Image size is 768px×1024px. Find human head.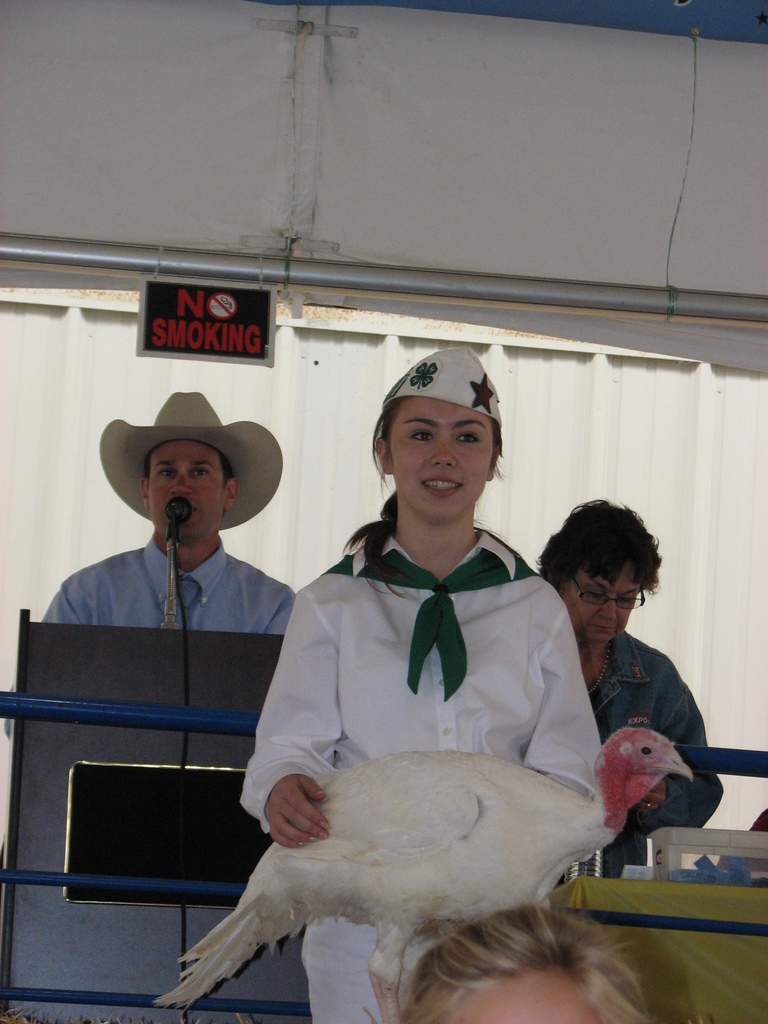
bbox(374, 344, 510, 517).
